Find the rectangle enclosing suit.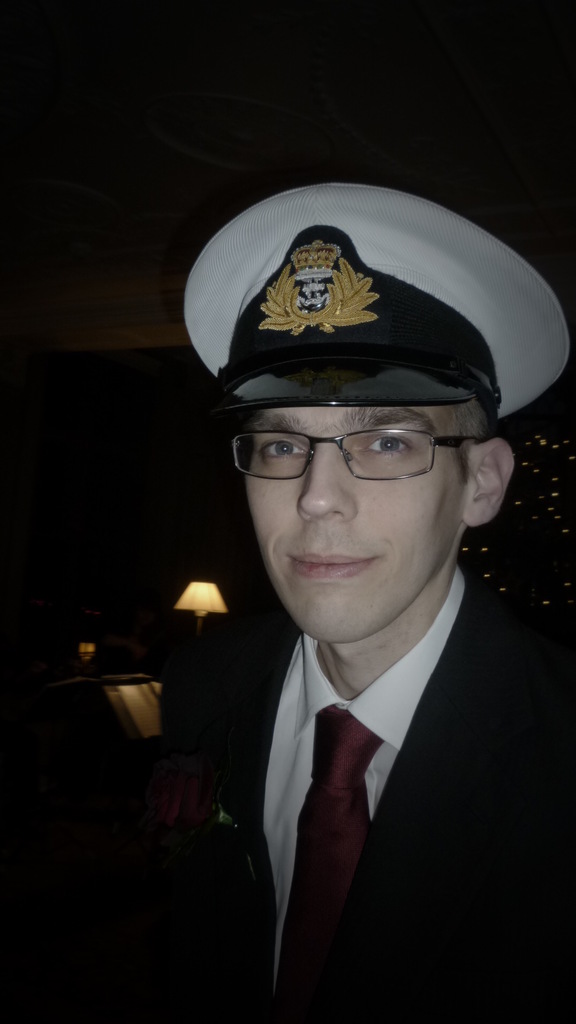
<region>195, 557, 547, 993</region>.
